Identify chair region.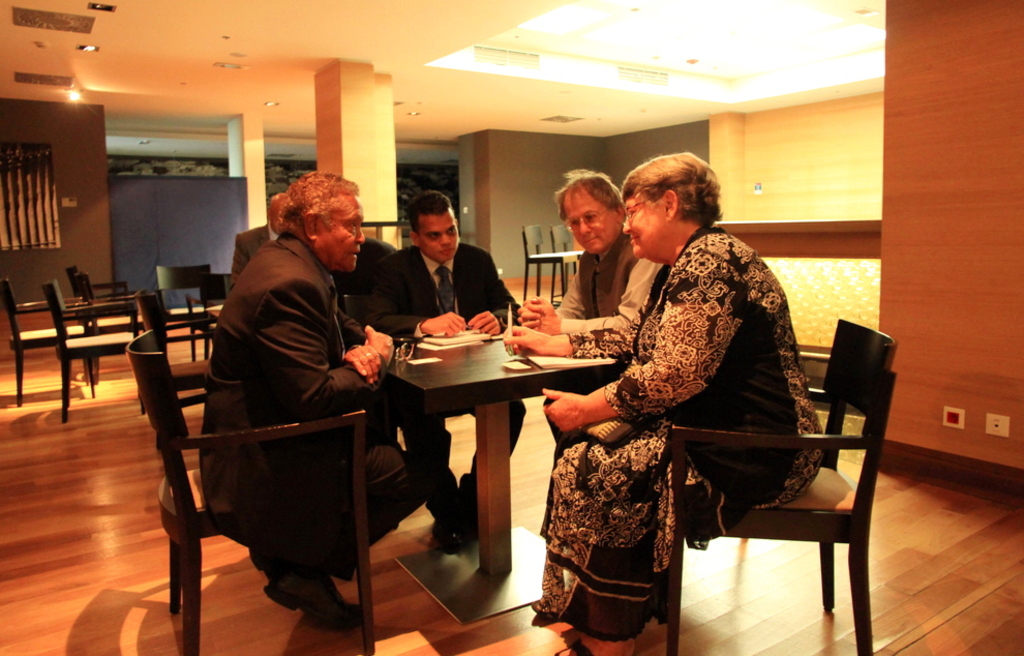
Region: box=[0, 273, 93, 405].
